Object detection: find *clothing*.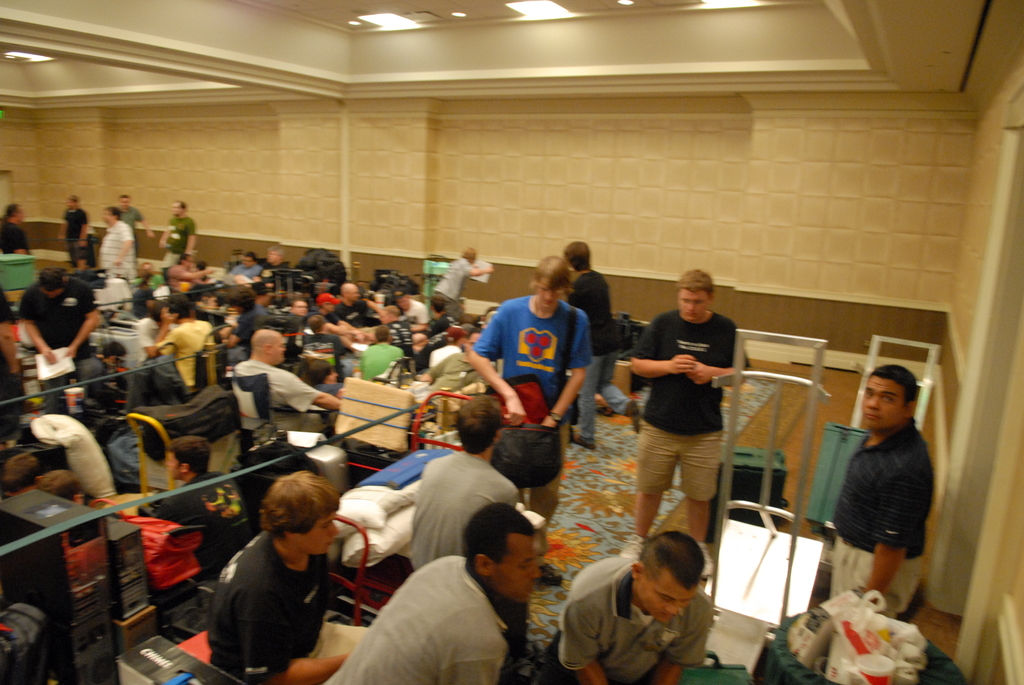
[833, 407, 924, 629].
